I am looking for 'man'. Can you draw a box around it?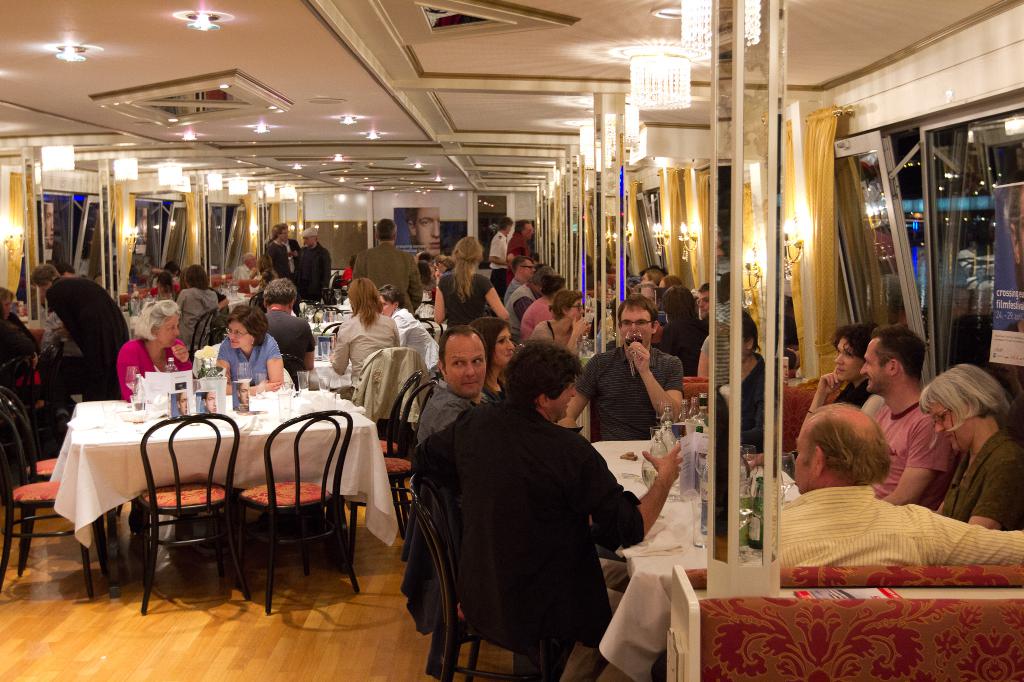
Sure, the bounding box is [781, 407, 1023, 567].
